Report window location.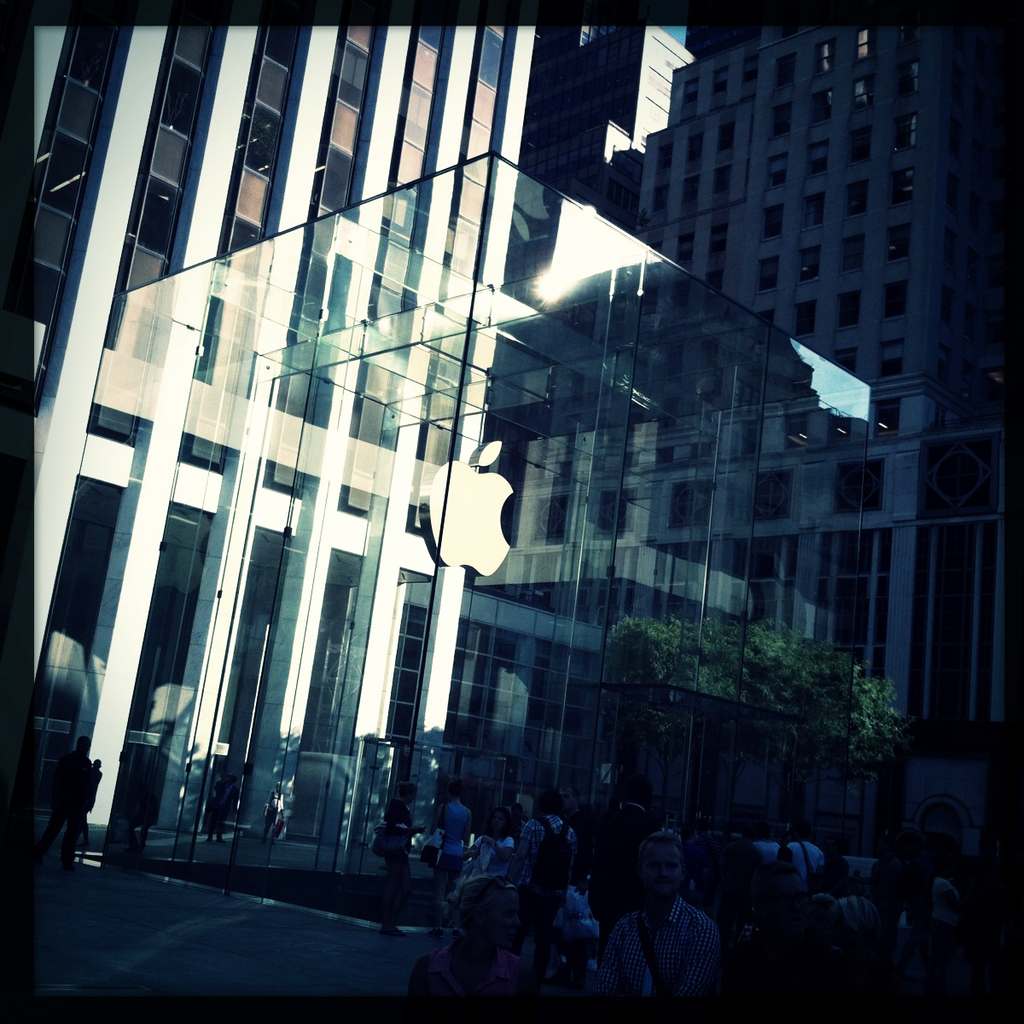
Report: x1=14, y1=122, x2=98, y2=230.
